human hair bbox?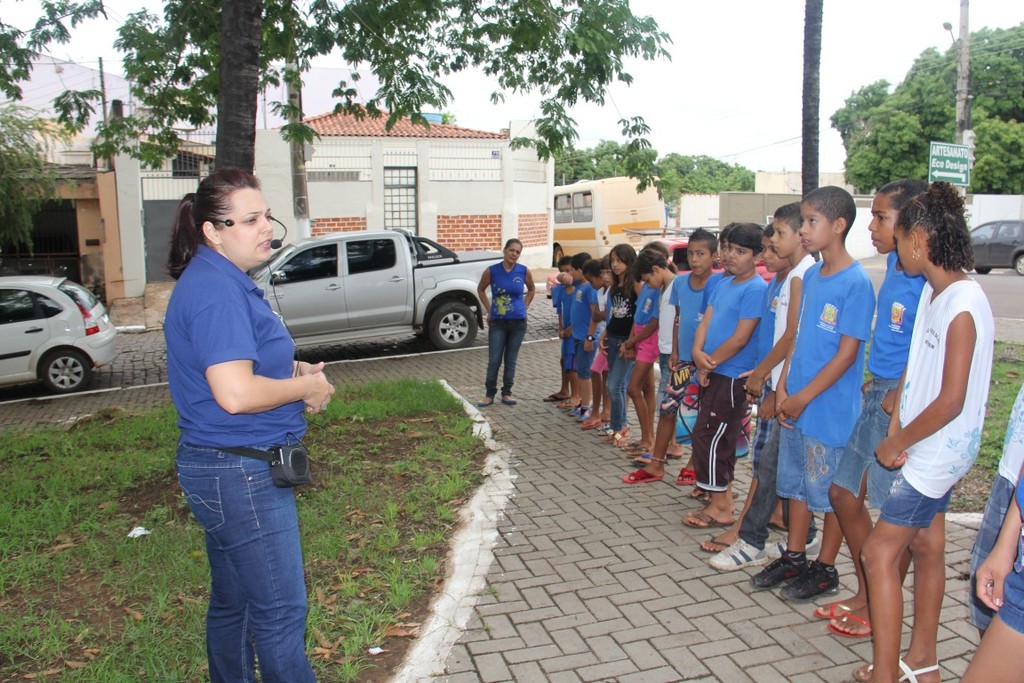
<bbox>167, 170, 260, 278</bbox>
